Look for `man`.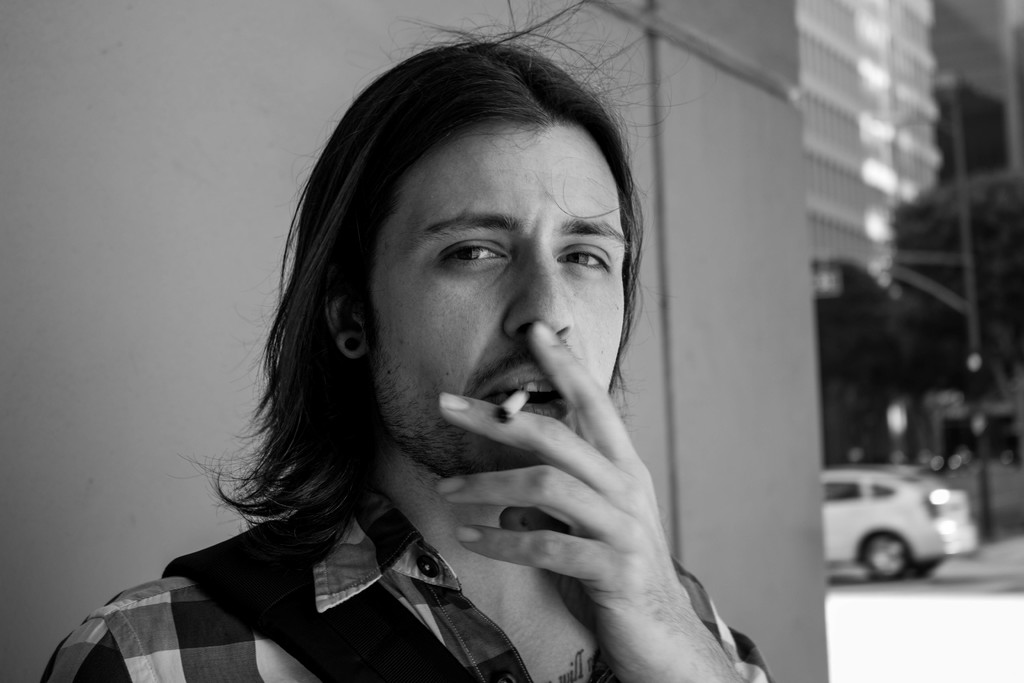
Found: <region>40, 0, 774, 682</region>.
